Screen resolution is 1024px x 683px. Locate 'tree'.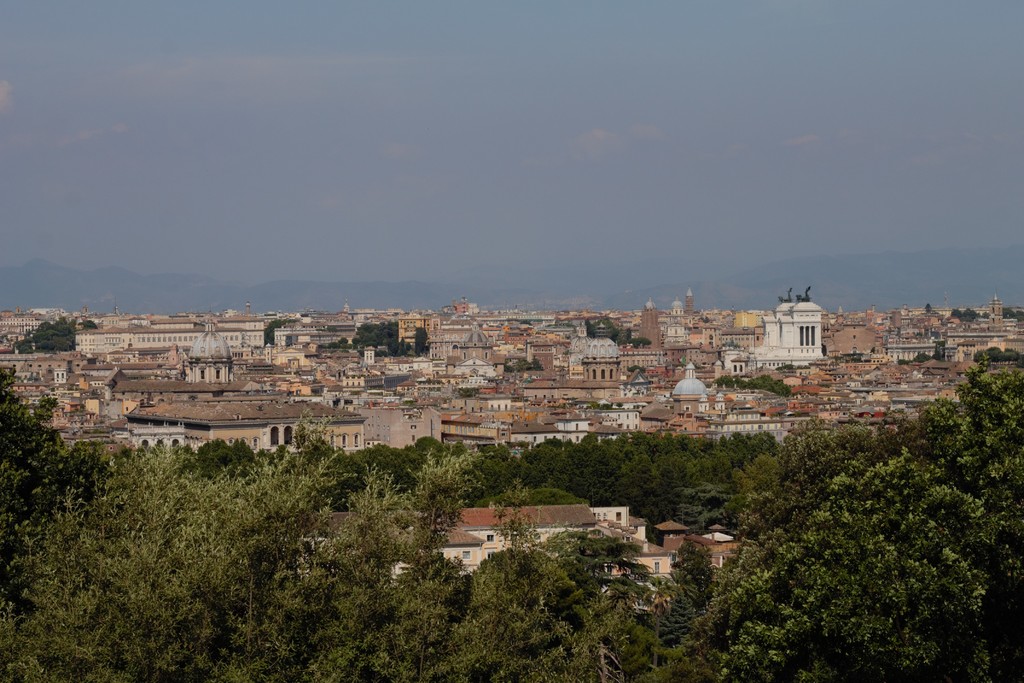
[left=0, top=367, right=115, bottom=611].
